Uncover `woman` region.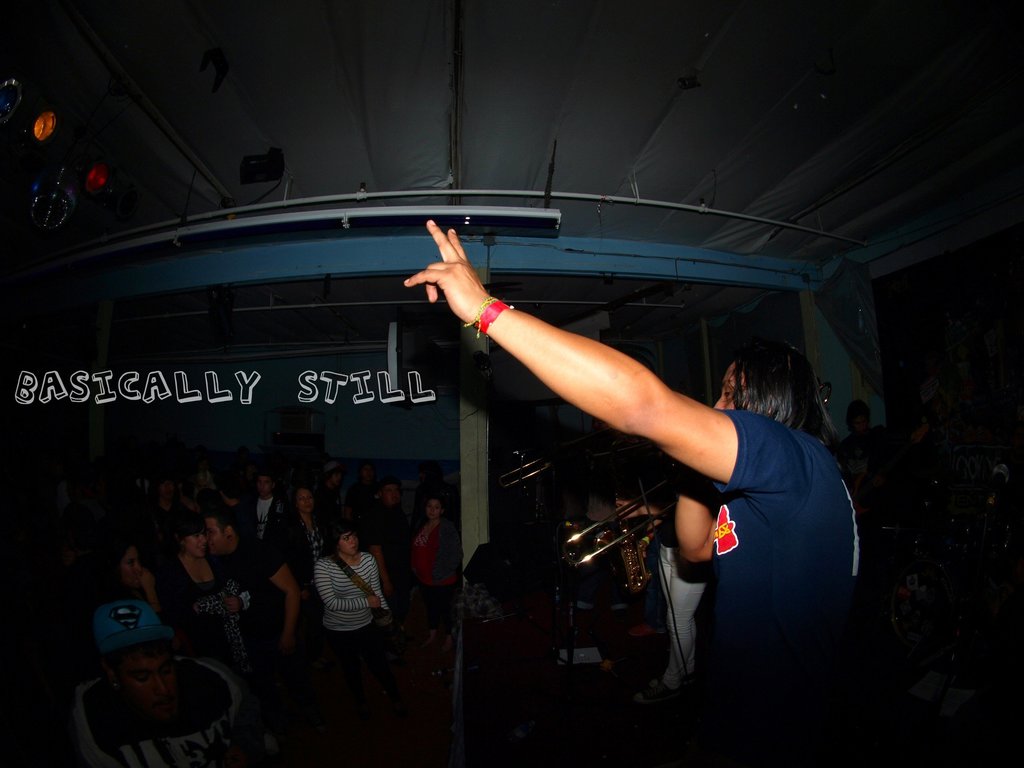
Uncovered: BBox(104, 534, 177, 646).
